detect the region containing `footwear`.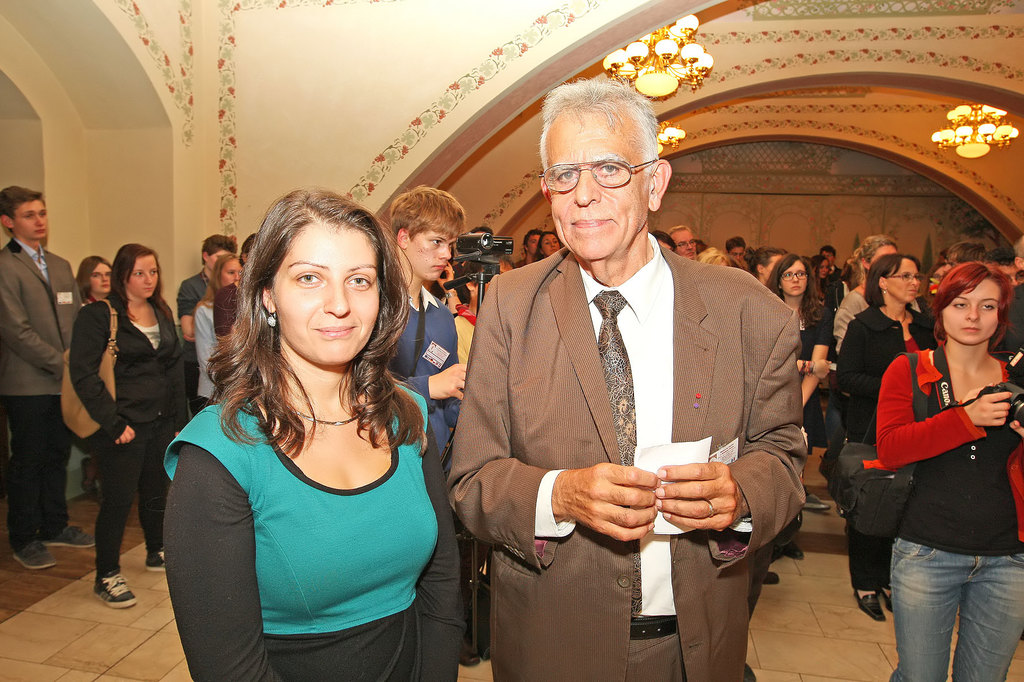
rect(143, 543, 163, 572).
